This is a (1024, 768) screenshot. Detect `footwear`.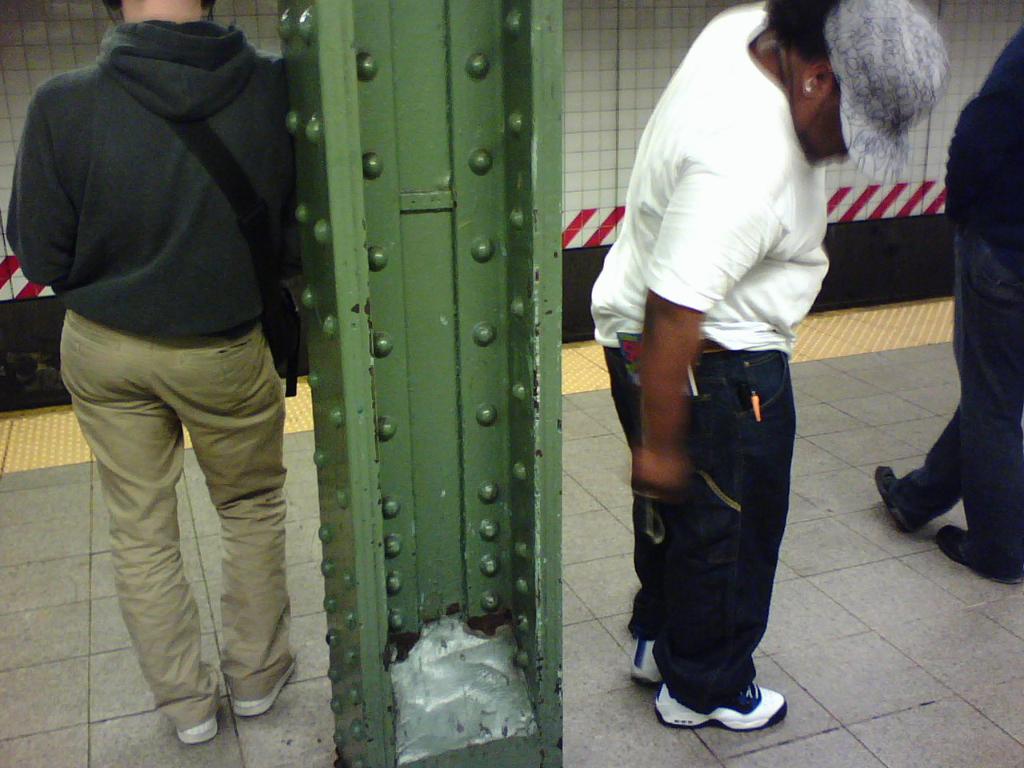
937:524:1023:580.
